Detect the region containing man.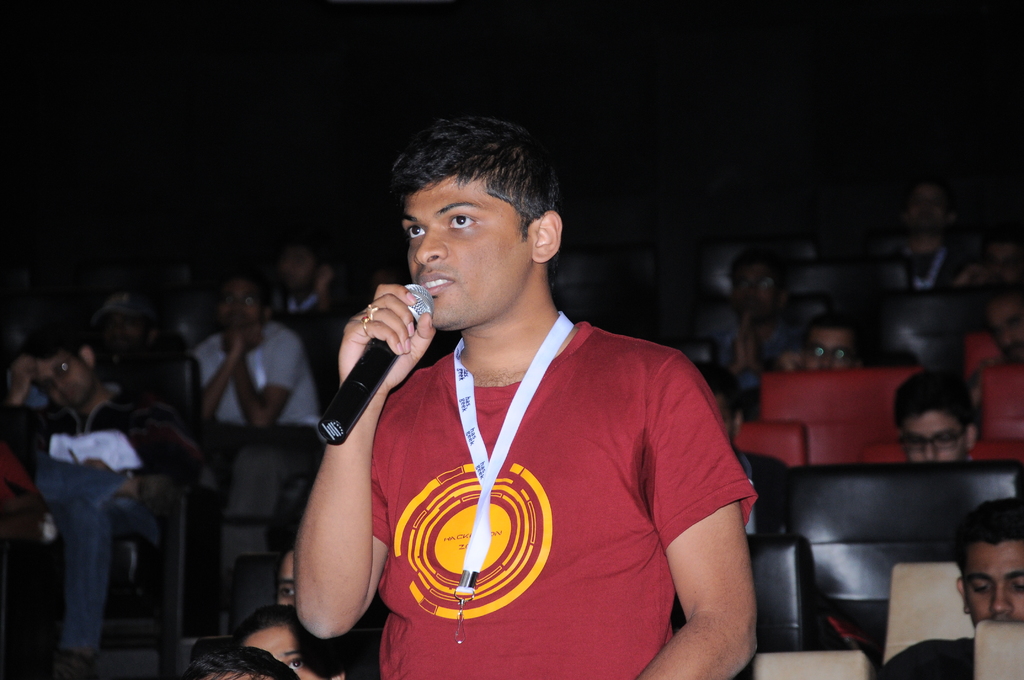
Rect(706, 248, 796, 409).
